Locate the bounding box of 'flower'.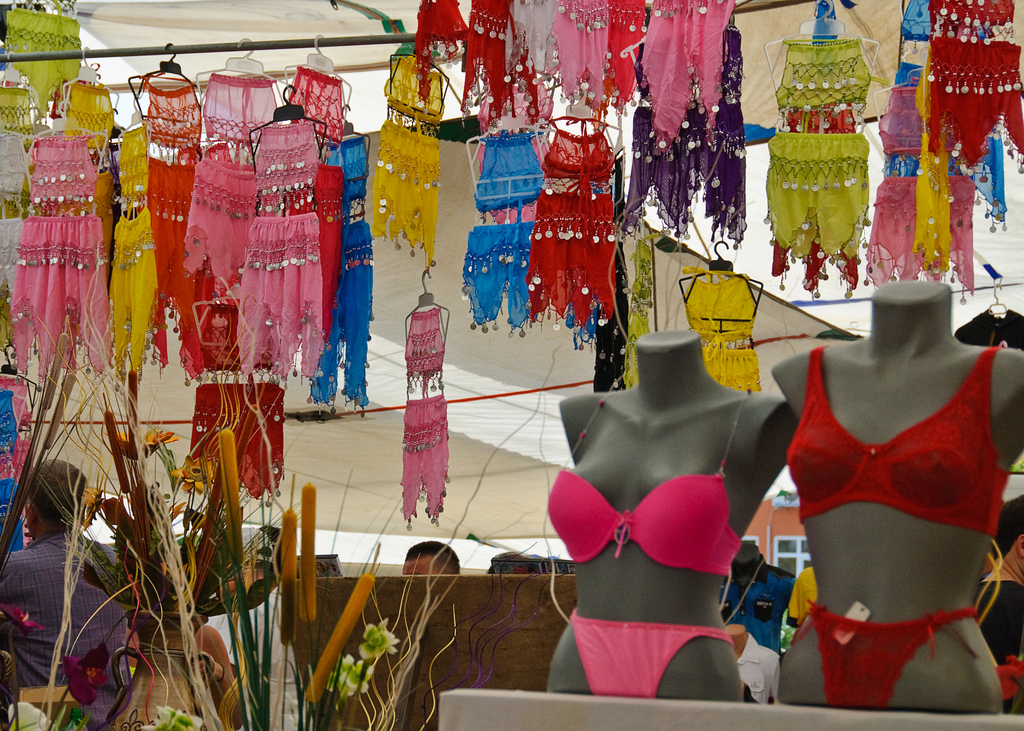
Bounding box: select_region(359, 620, 401, 655).
